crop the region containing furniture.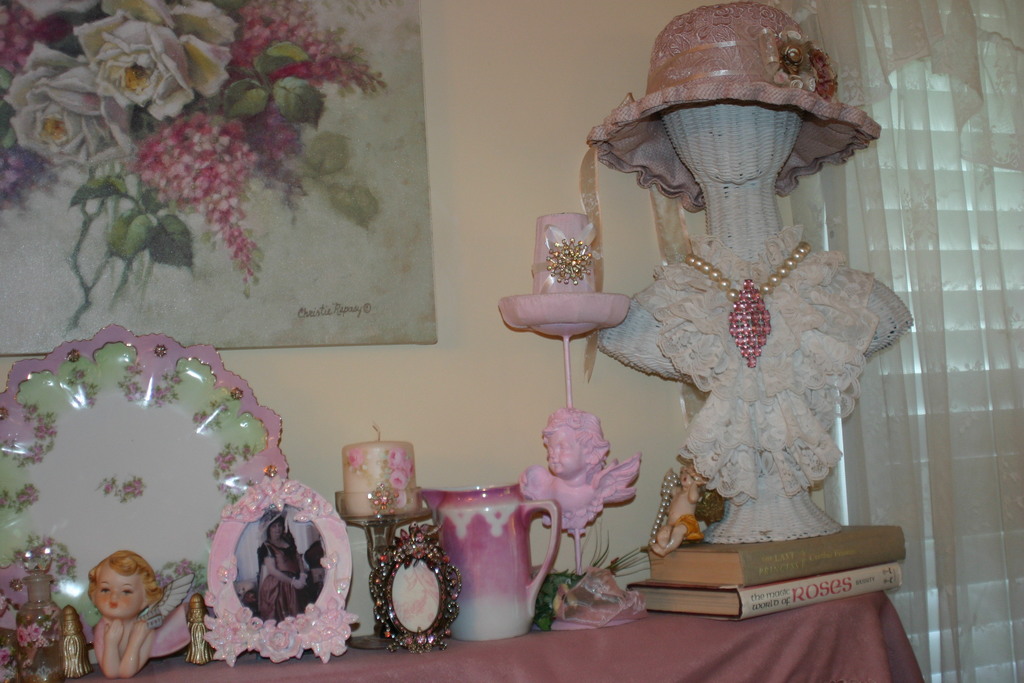
Crop region: [left=53, top=586, right=929, bottom=682].
